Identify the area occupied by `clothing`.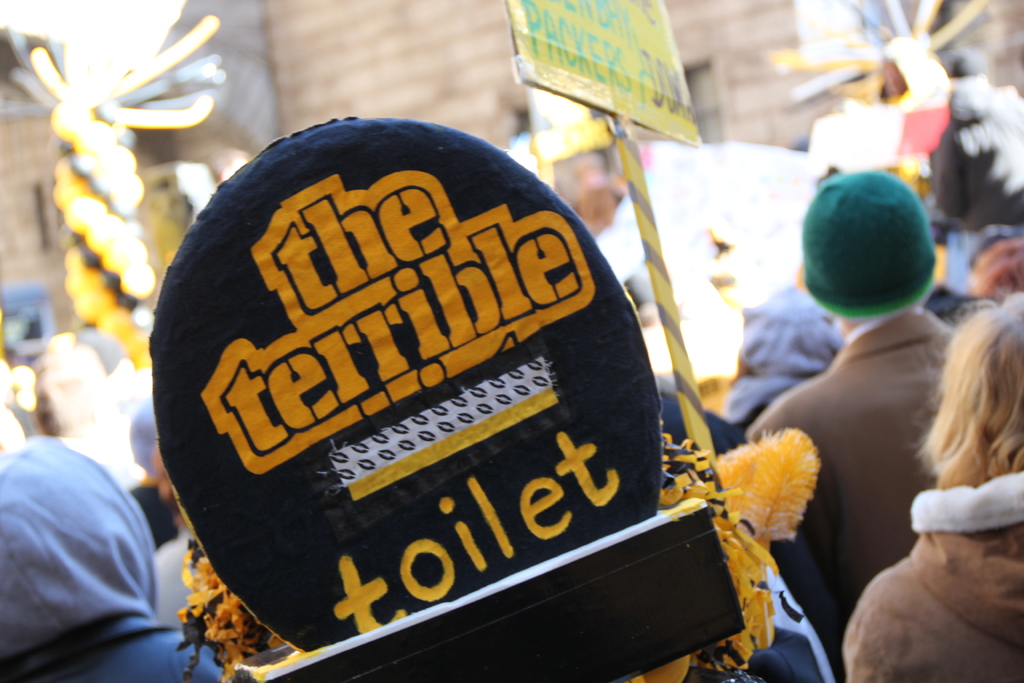
Area: [left=6, top=392, right=163, bottom=670].
